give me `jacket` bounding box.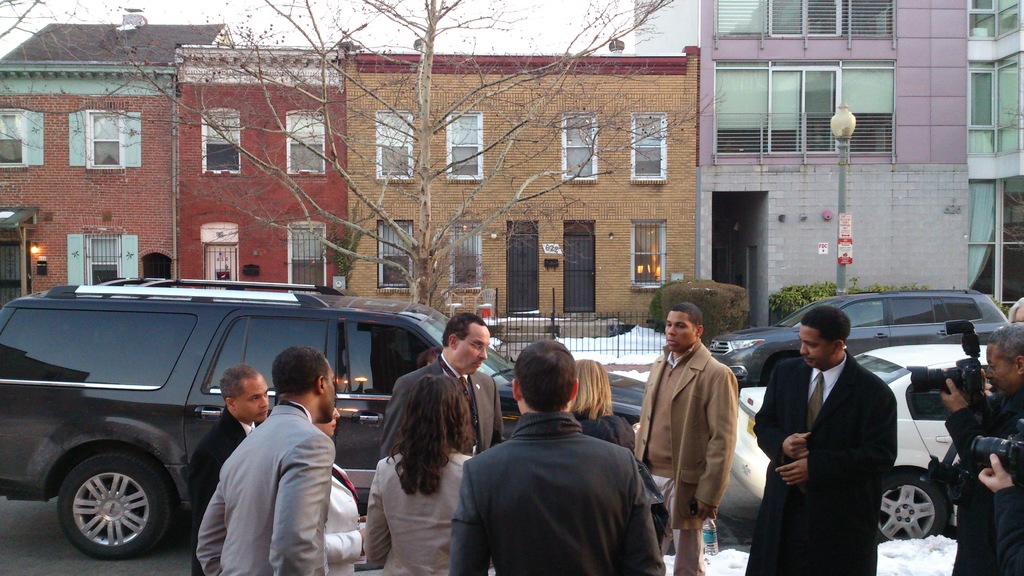
[left=650, top=323, right=759, bottom=533].
